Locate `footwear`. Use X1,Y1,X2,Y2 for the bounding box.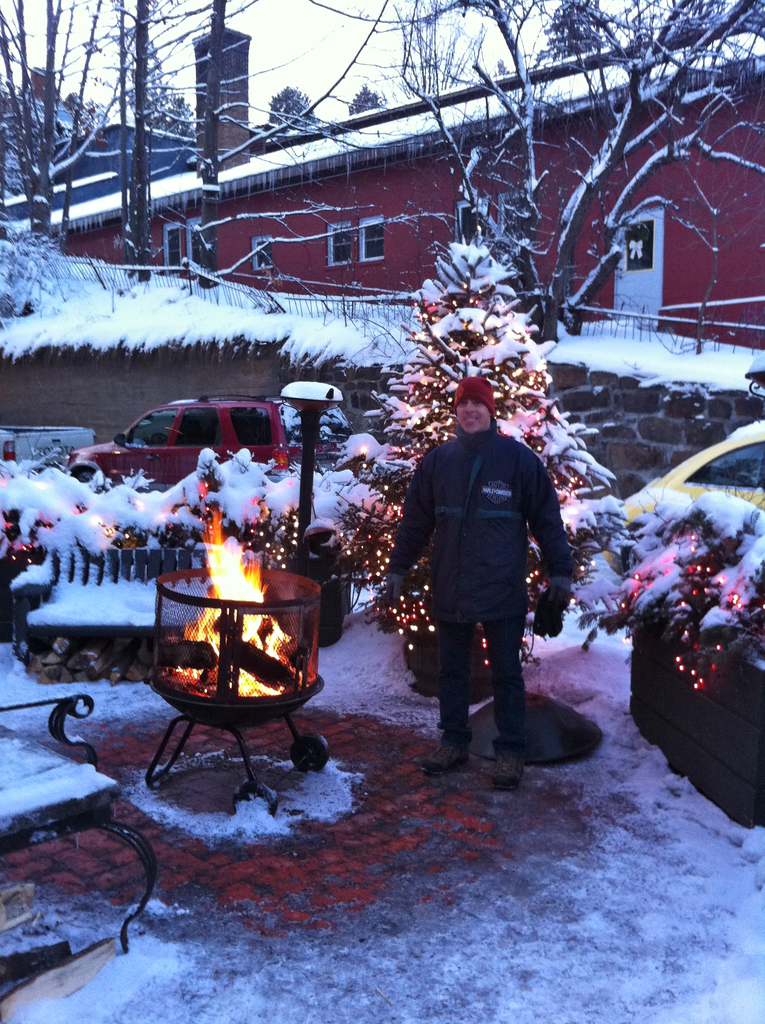
415,737,469,770.
